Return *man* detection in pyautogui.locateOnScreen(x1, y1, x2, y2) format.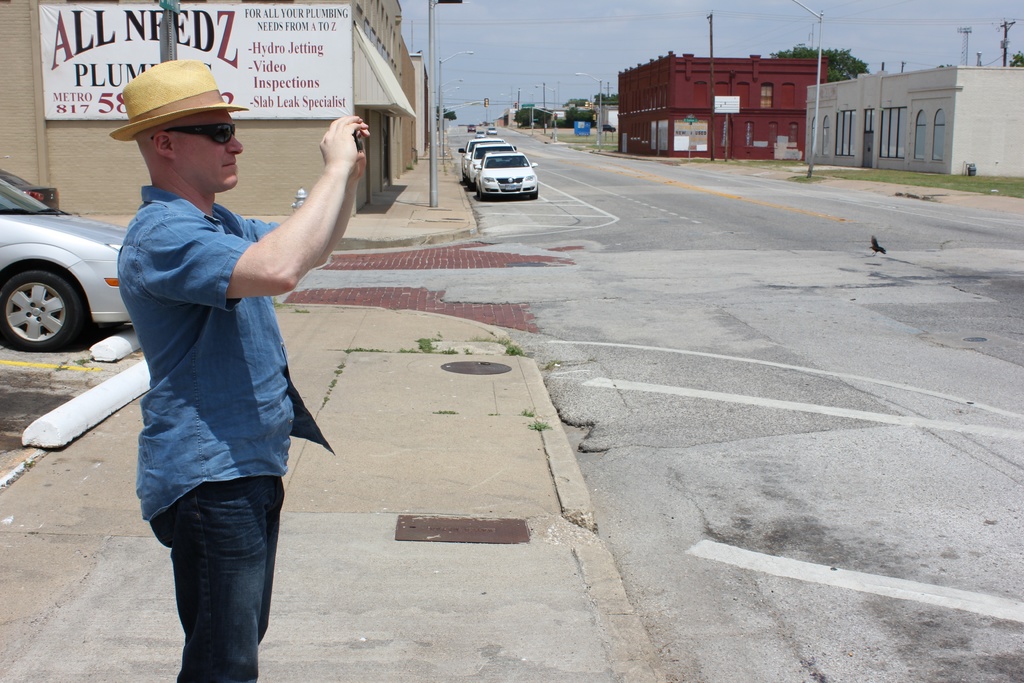
pyautogui.locateOnScreen(110, 58, 376, 682).
